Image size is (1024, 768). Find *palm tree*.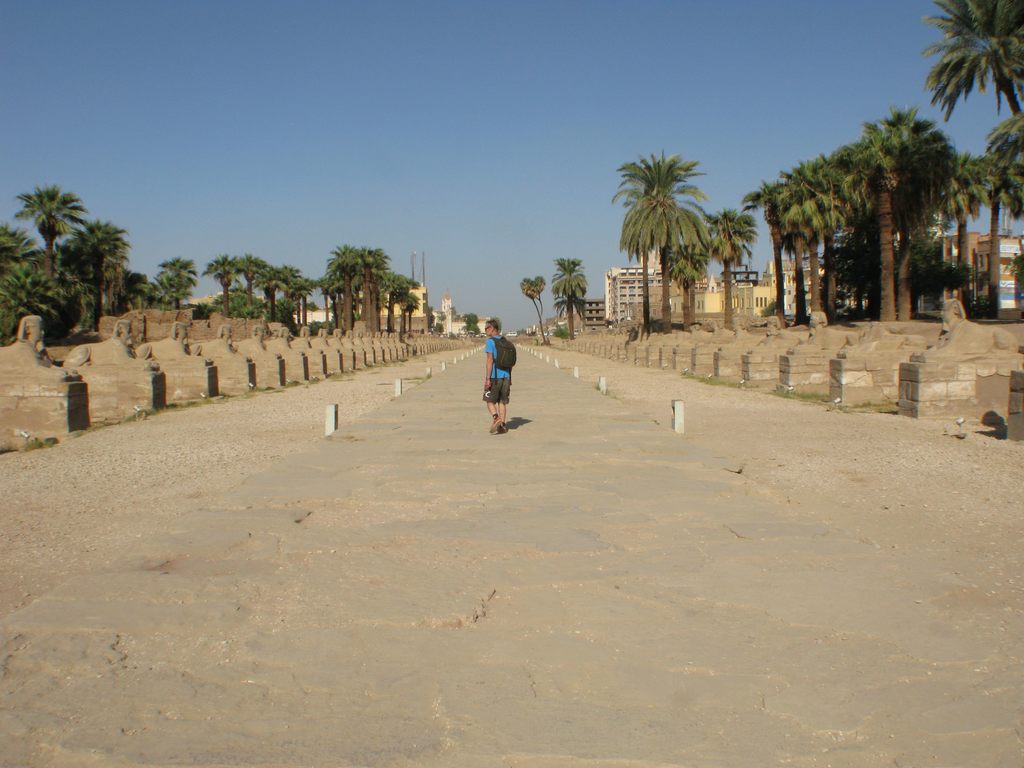
bbox(257, 259, 280, 306).
